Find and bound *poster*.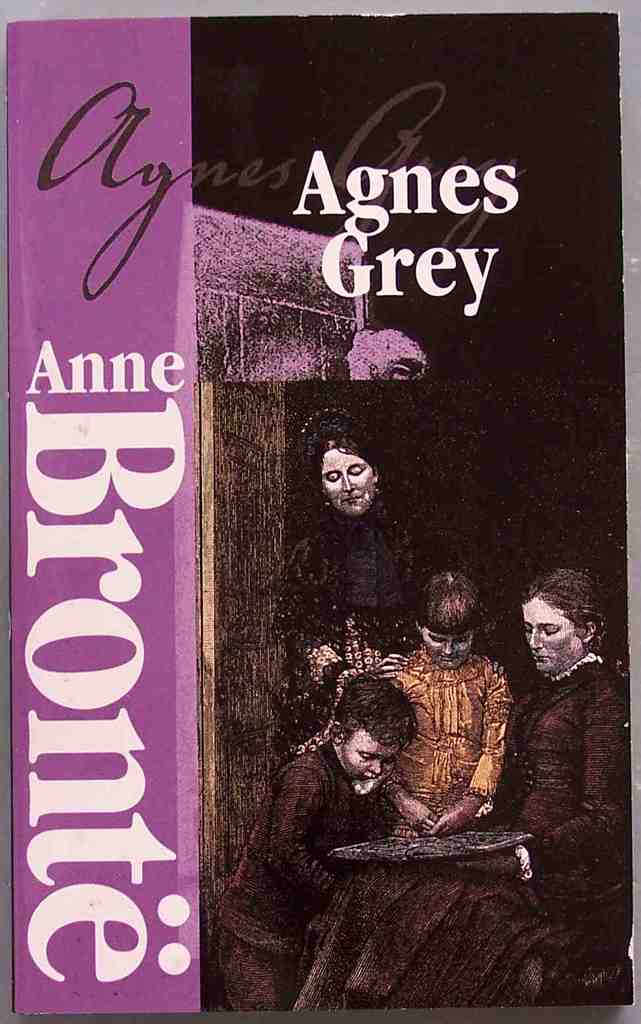
Bound: Rect(0, 0, 640, 1023).
